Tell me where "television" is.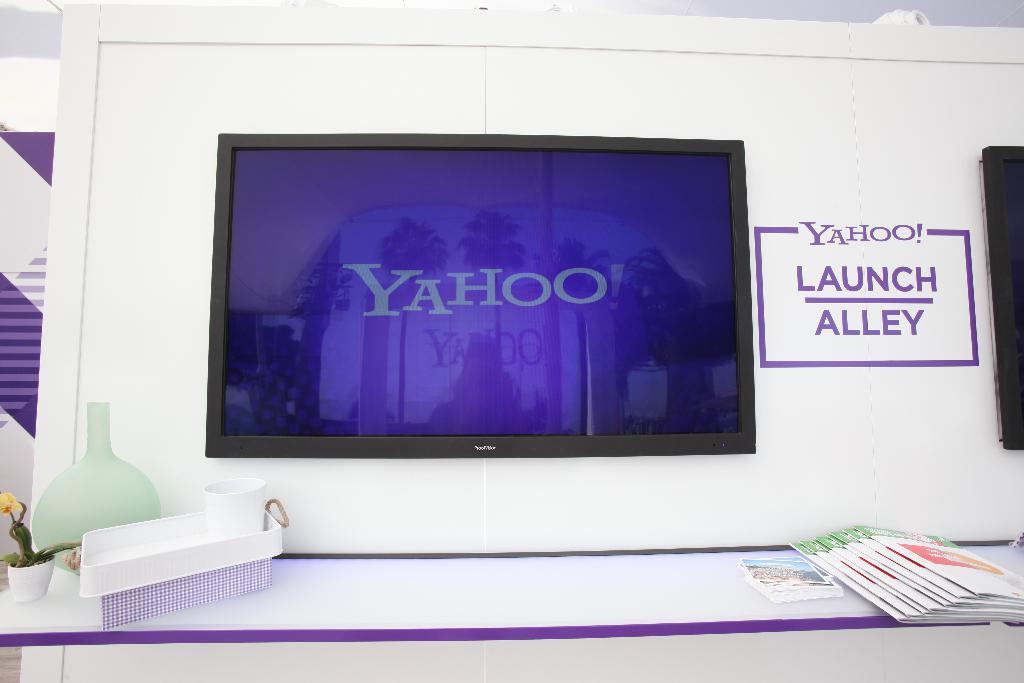
"television" is at Rect(985, 146, 1023, 452).
